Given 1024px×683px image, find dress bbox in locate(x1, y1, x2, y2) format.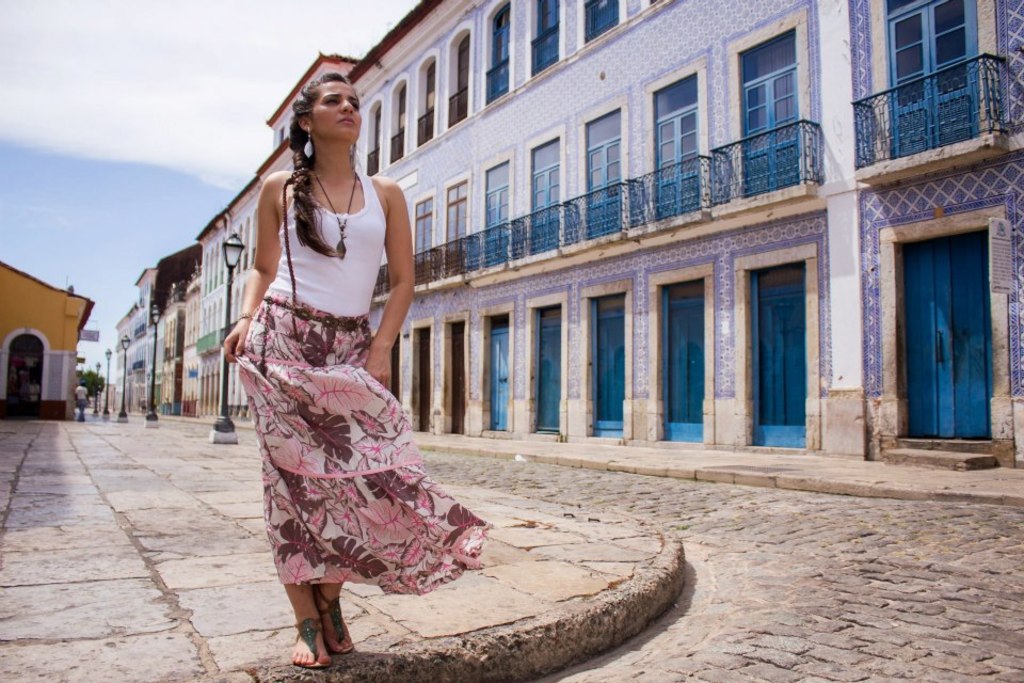
locate(235, 172, 491, 594).
